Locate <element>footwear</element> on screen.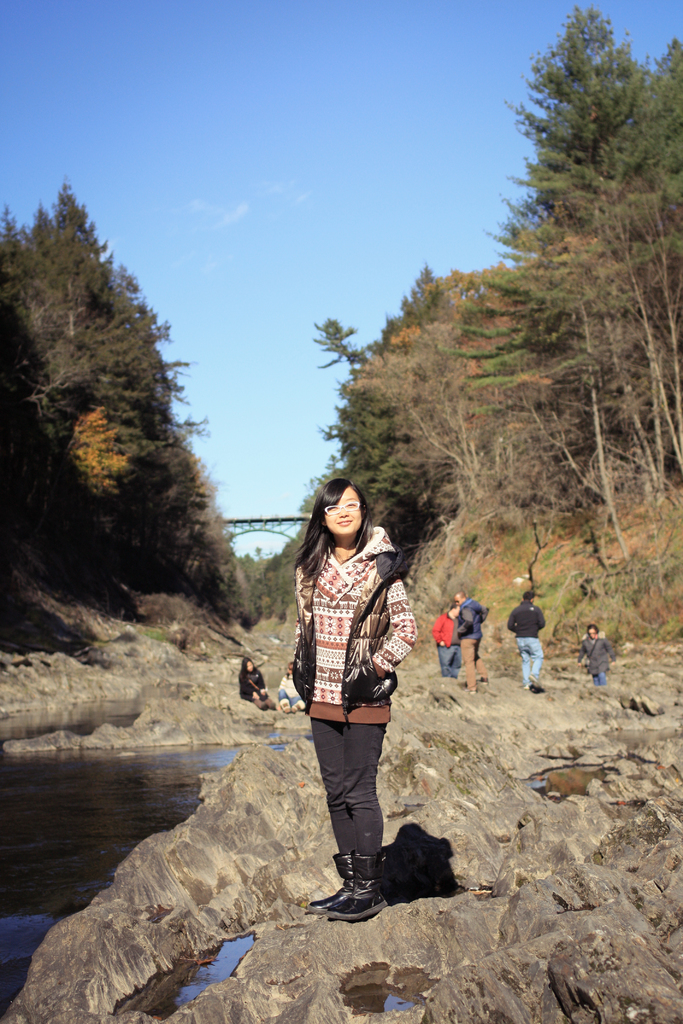
On screen at x1=252, y1=698, x2=265, y2=714.
